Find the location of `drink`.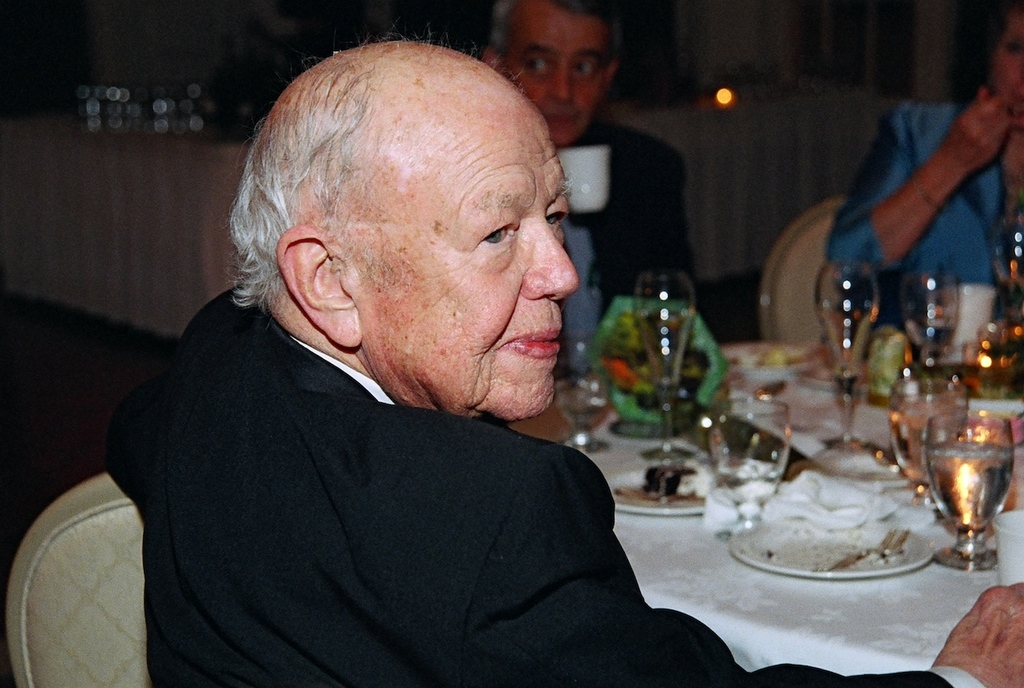
Location: (893,415,954,480).
